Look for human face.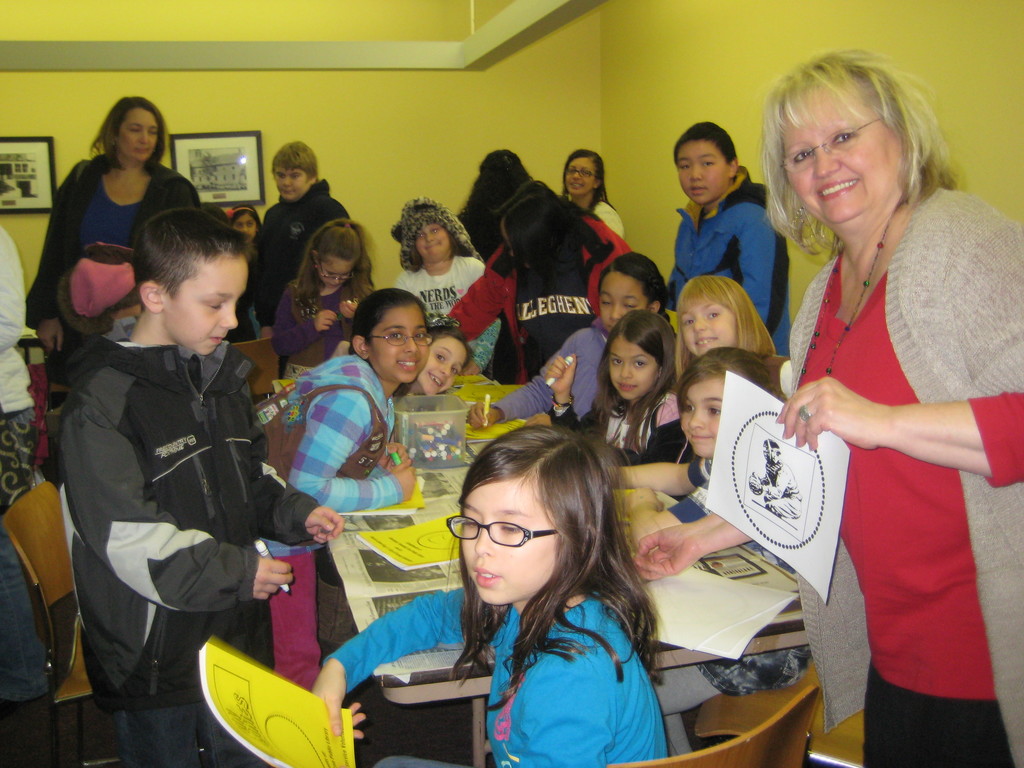
Found: locate(425, 224, 451, 249).
